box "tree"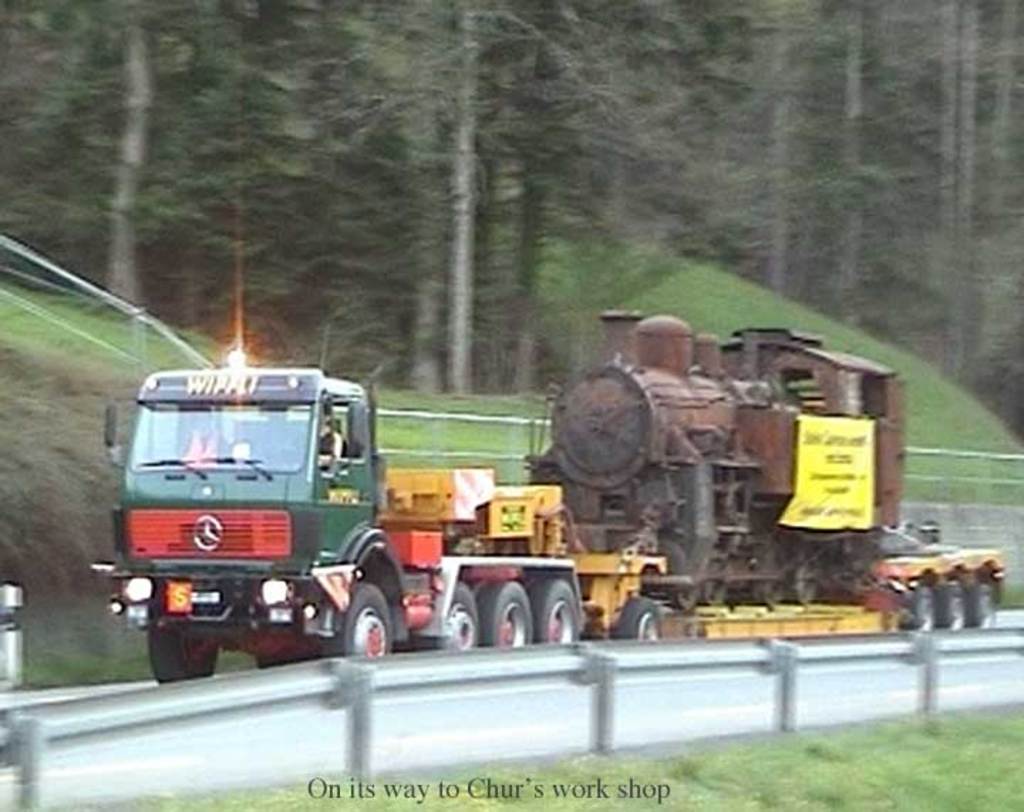
l=0, t=0, r=255, b=304
